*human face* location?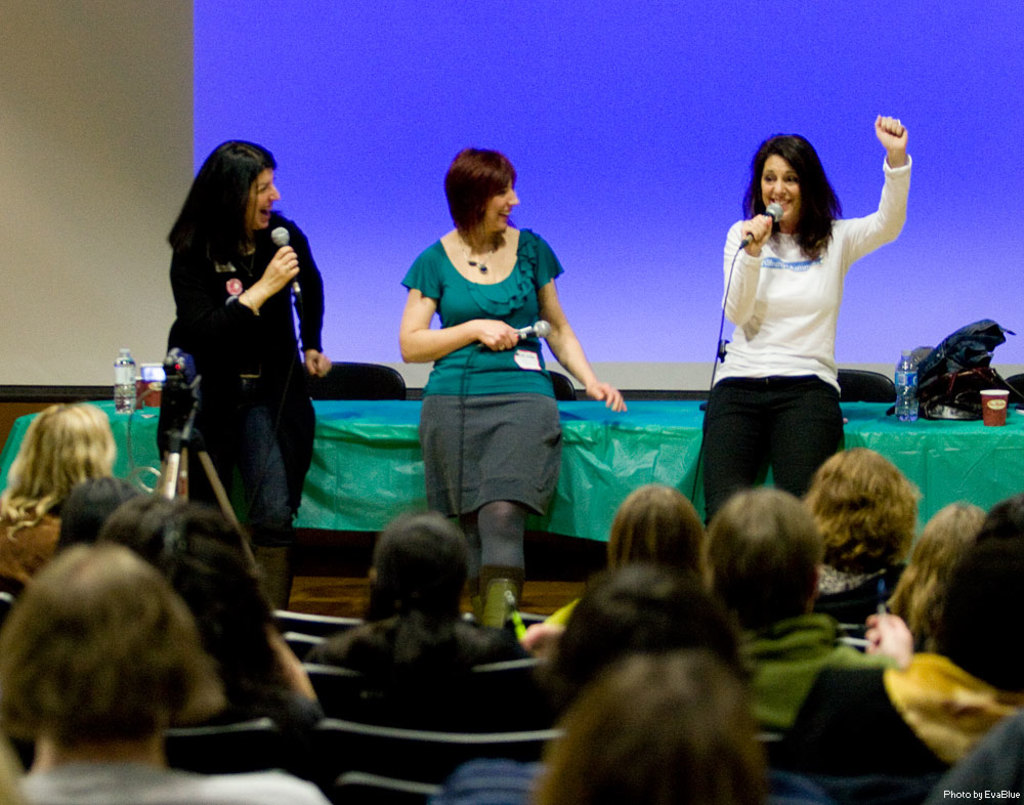
l=484, t=178, r=517, b=231
